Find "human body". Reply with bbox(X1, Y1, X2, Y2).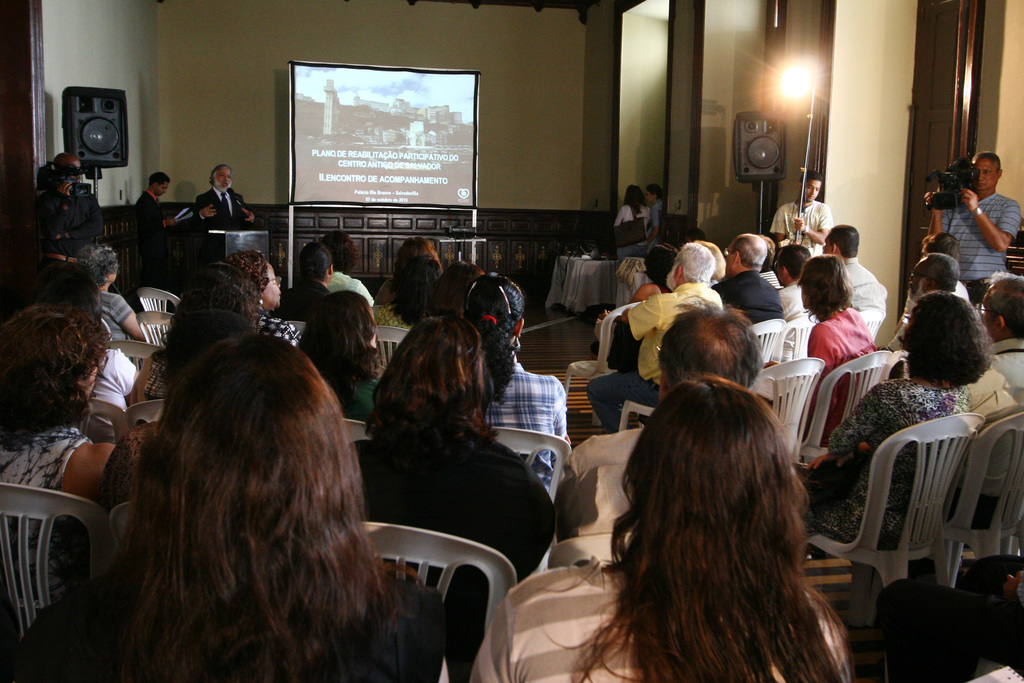
bbox(70, 339, 412, 671).
